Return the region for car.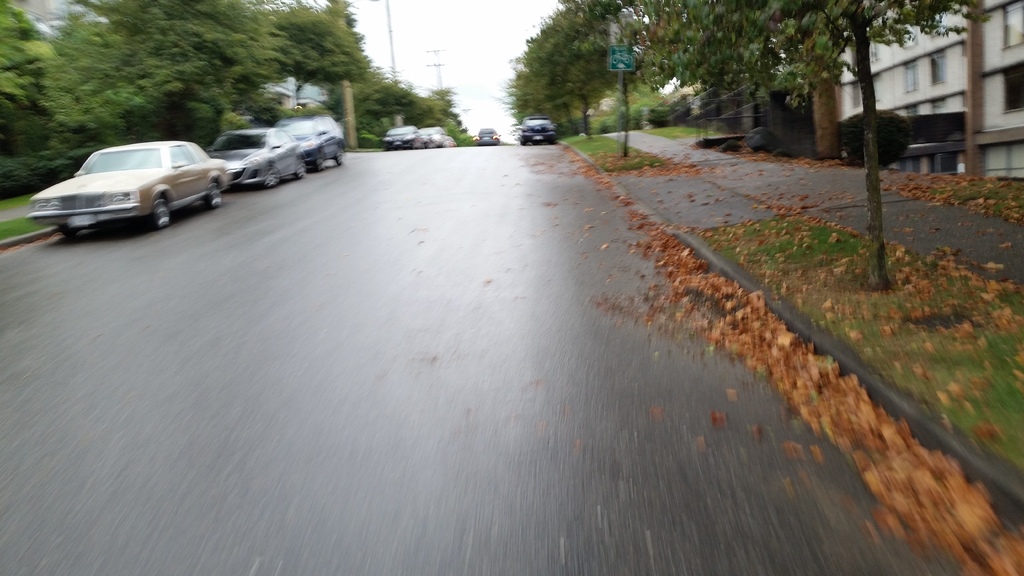
rect(285, 109, 344, 170).
